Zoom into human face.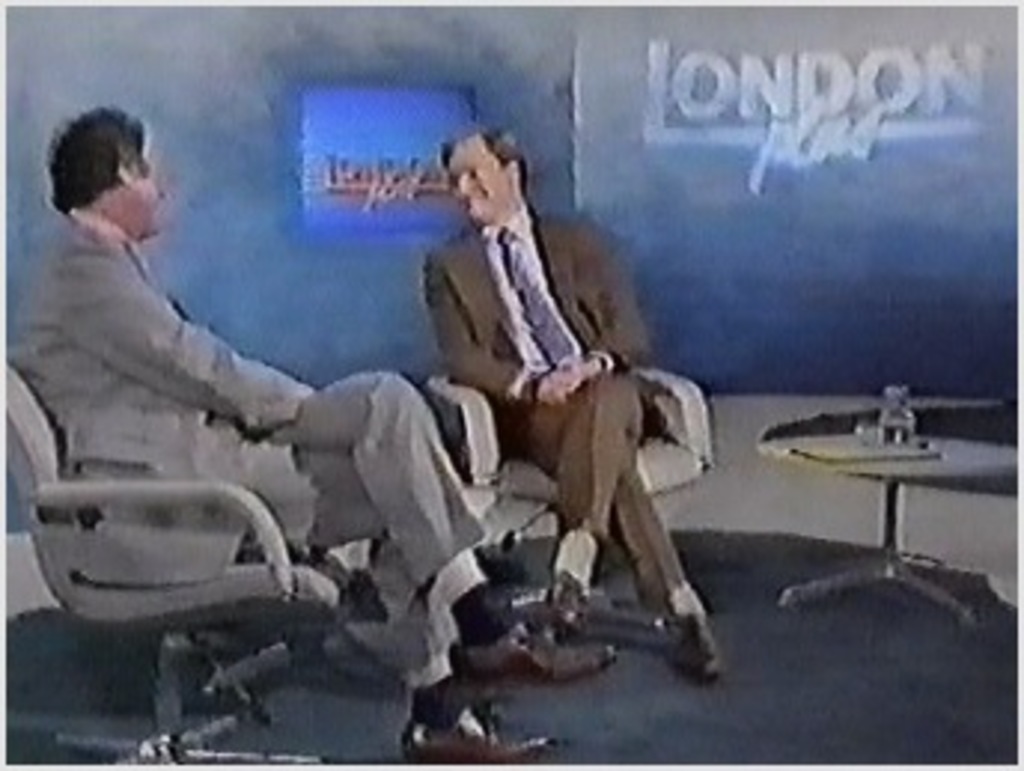
Zoom target: [x1=134, y1=143, x2=170, y2=235].
